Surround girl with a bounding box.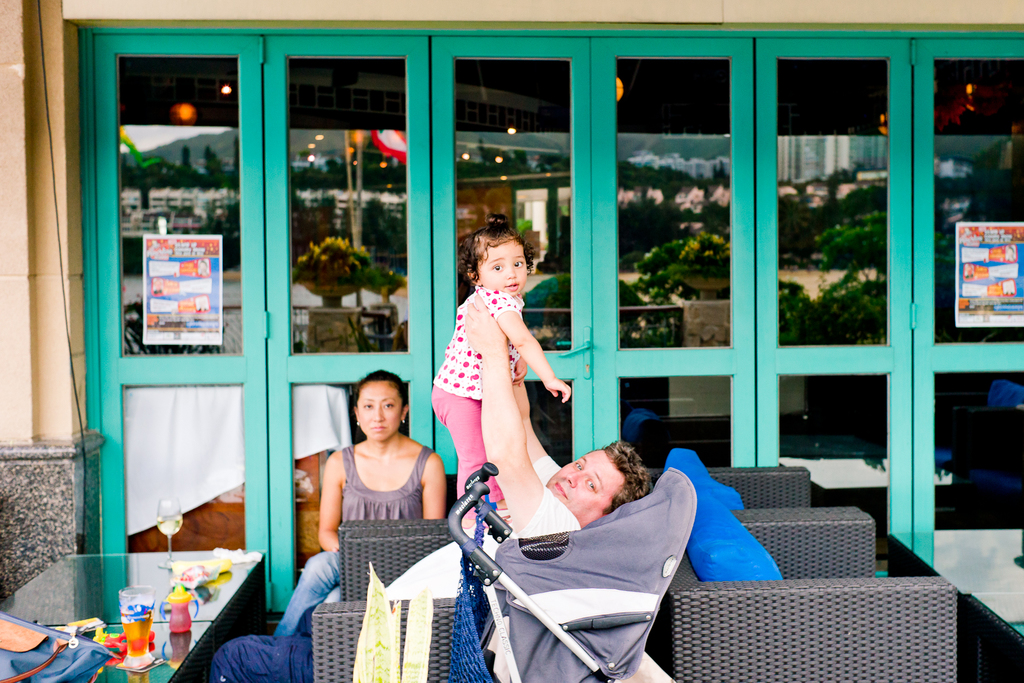
x1=431 y1=215 x2=570 y2=527.
